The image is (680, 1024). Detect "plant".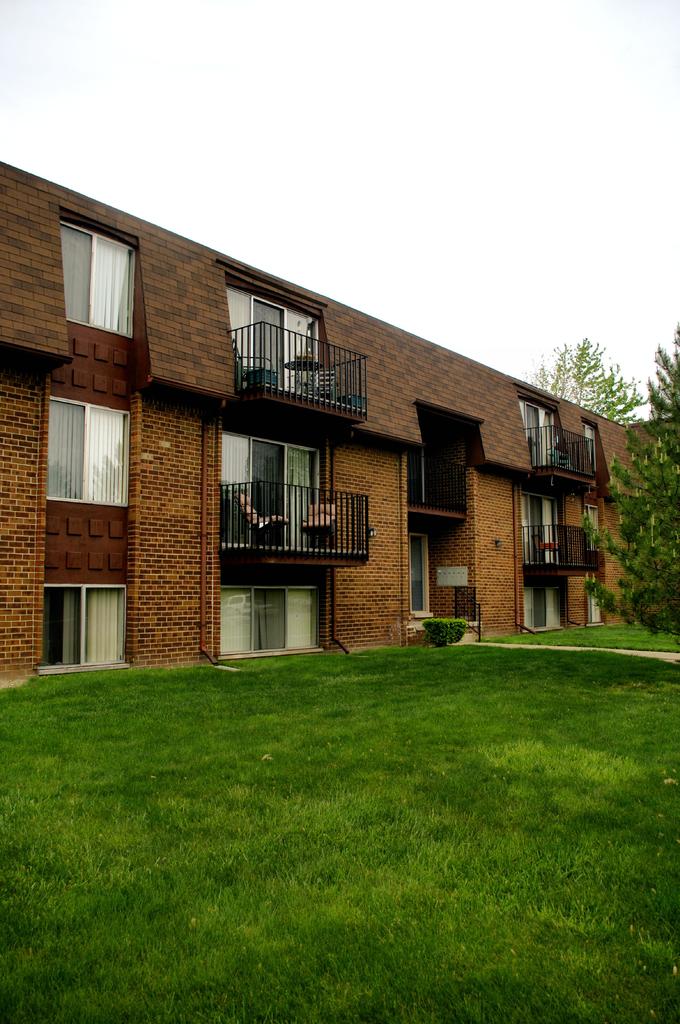
Detection: bbox=(418, 618, 469, 642).
